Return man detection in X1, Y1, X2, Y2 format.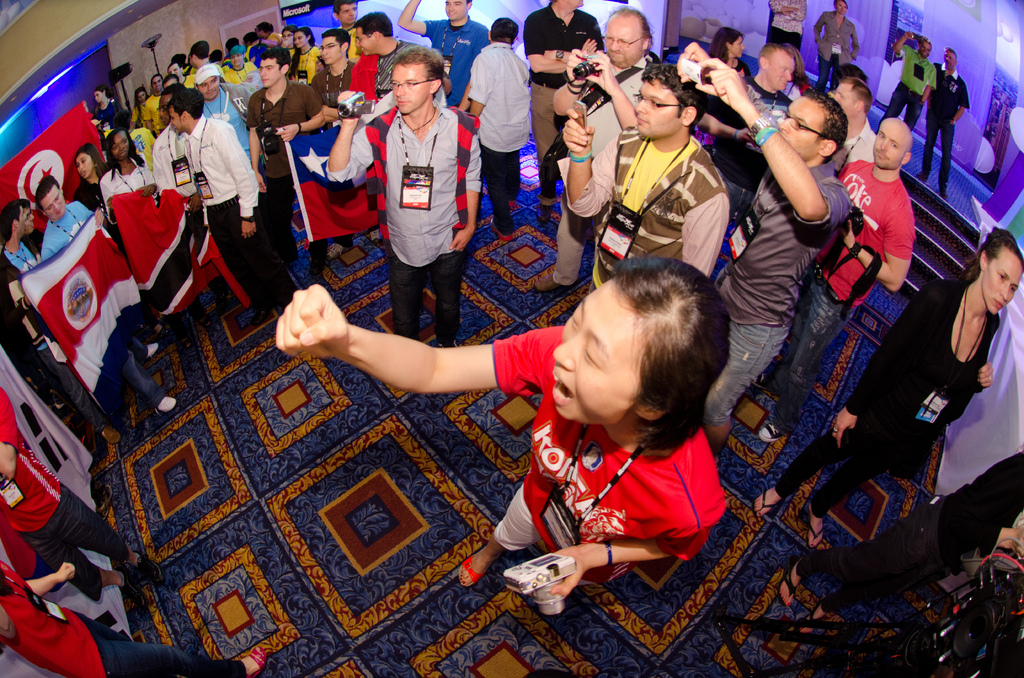
766, 0, 808, 51.
